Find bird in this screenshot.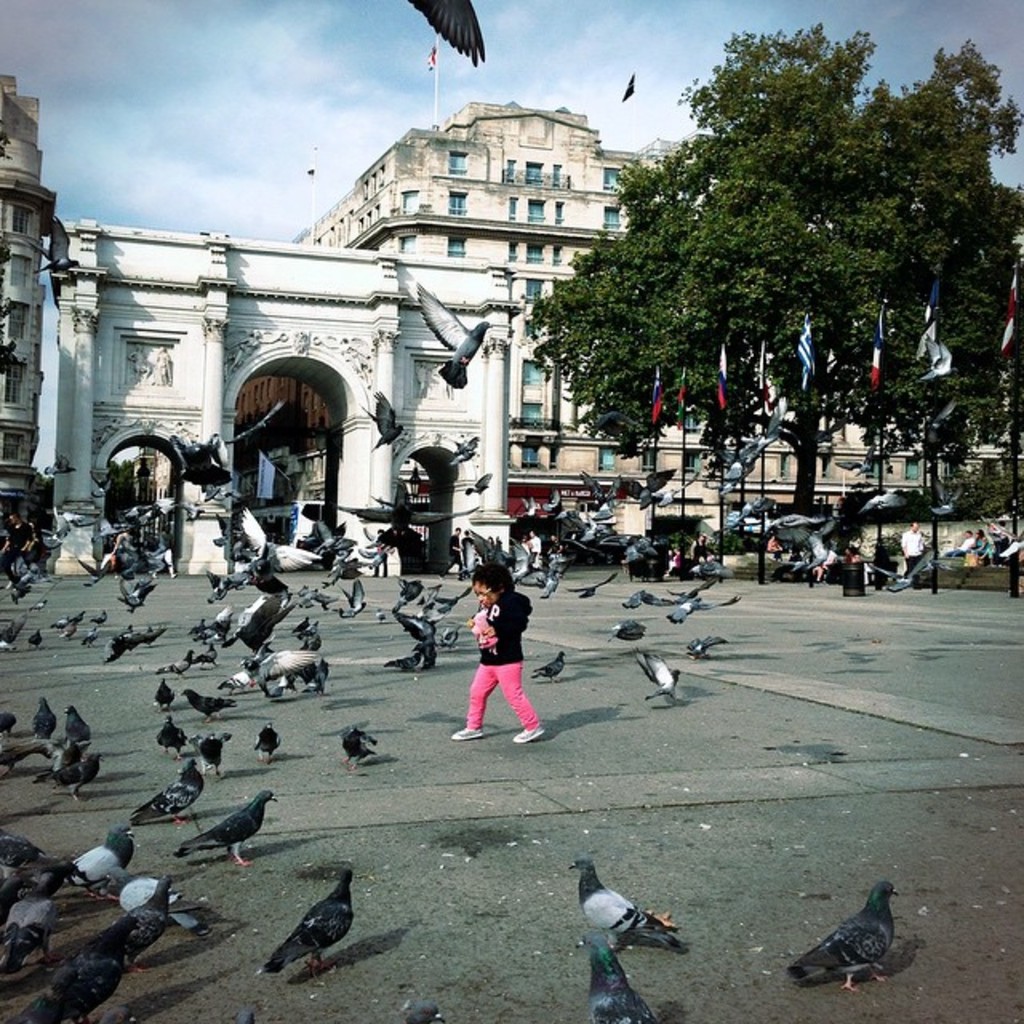
The bounding box for bird is (x1=6, y1=582, x2=32, y2=608).
